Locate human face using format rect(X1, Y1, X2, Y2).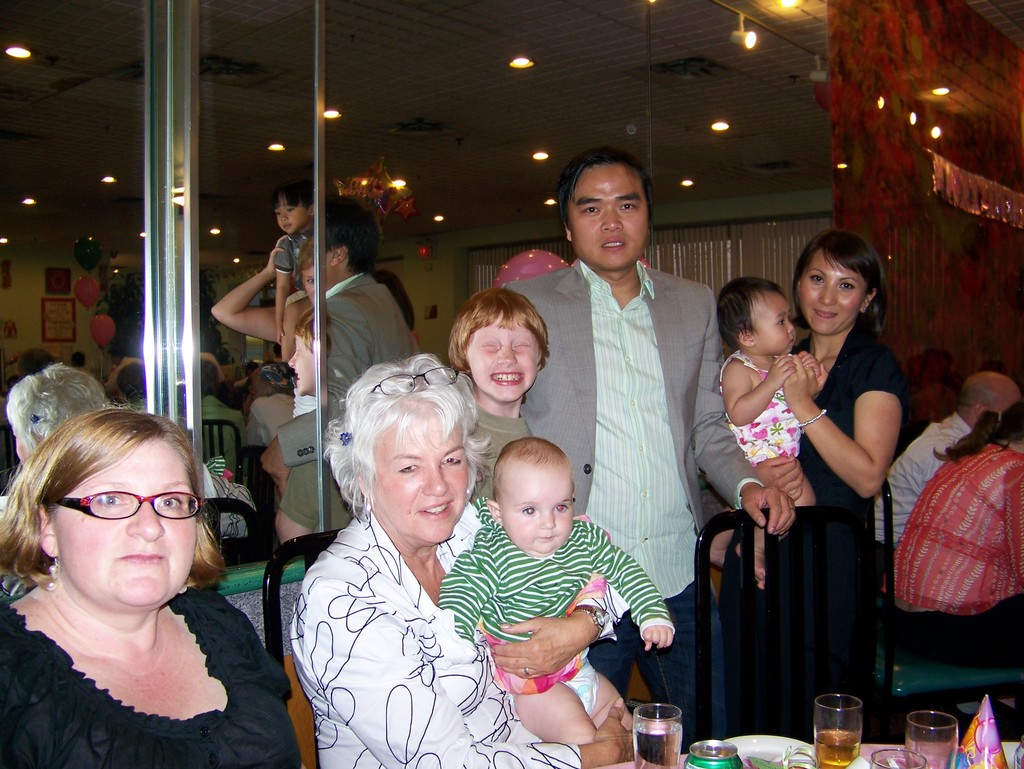
rect(43, 438, 198, 611).
